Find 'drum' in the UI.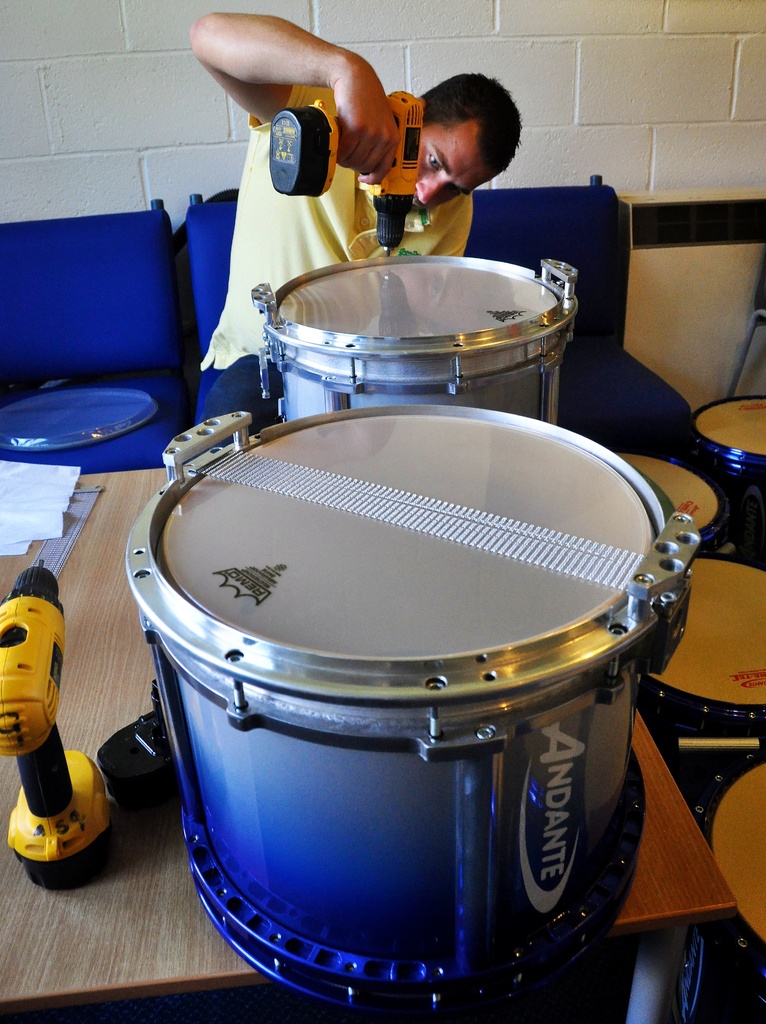
UI element at (left=674, top=761, right=765, bottom=1023).
